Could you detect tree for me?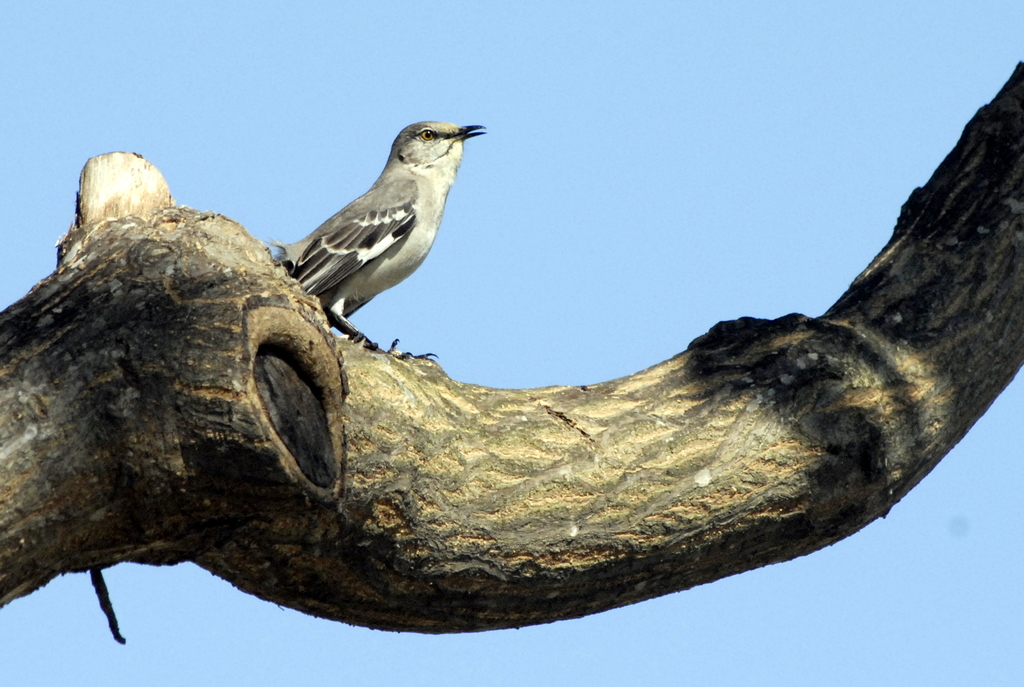
Detection result: detection(0, 56, 1023, 643).
